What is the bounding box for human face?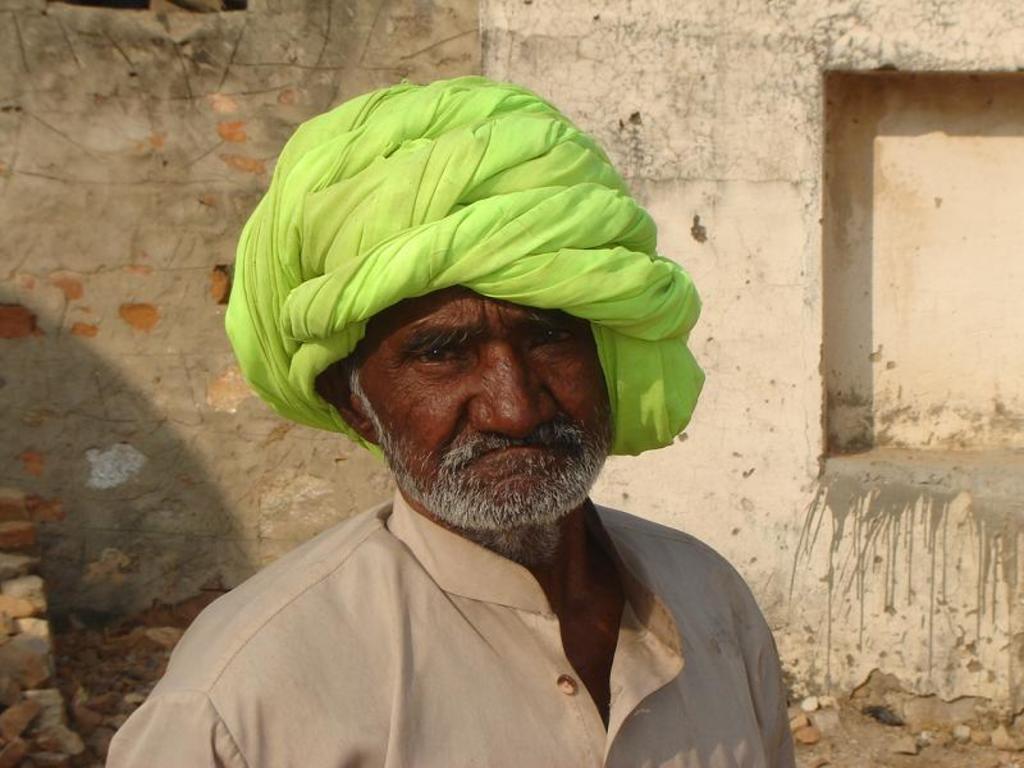
342/285/613/529.
